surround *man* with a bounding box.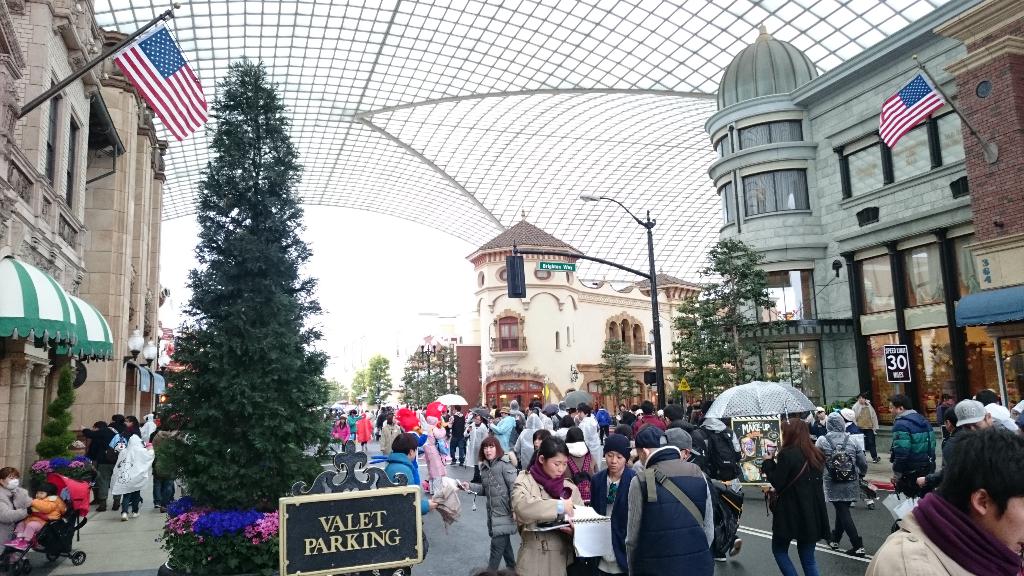
bbox=(661, 404, 684, 427).
